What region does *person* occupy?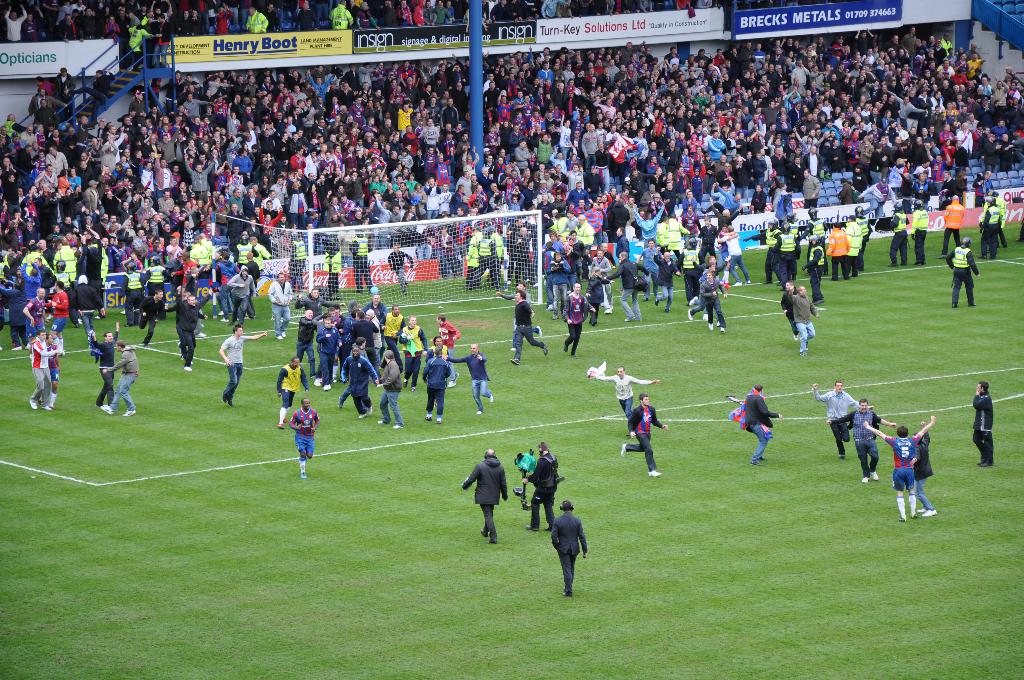
<bbox>361, 309, 380, 359</bbox>.
